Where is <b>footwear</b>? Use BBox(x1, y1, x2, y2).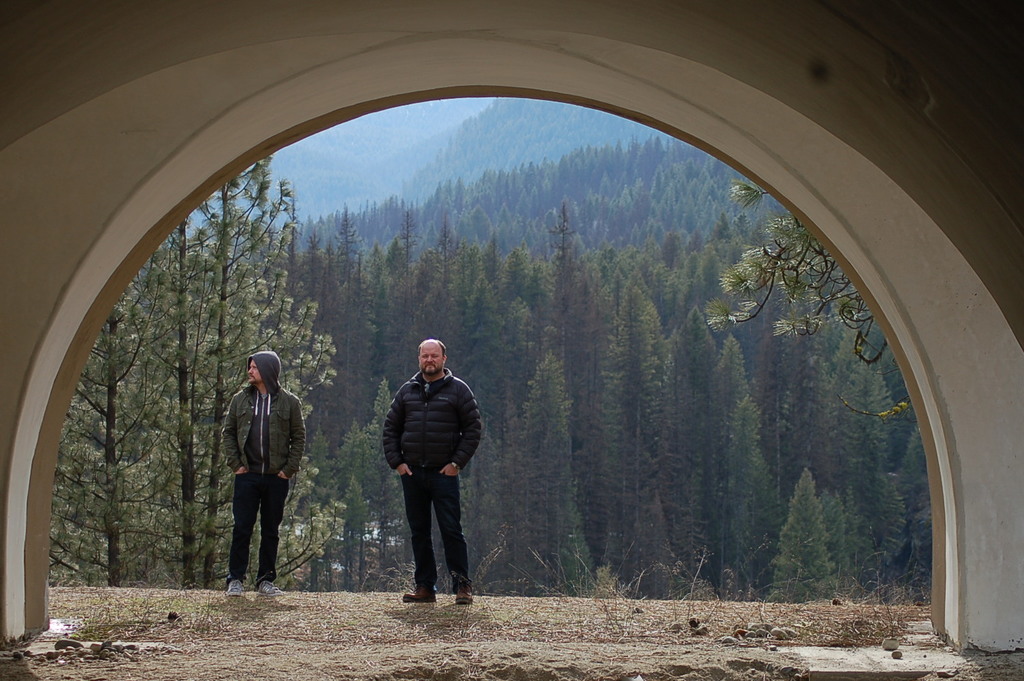
BBox(459, 578, 476, 603).
